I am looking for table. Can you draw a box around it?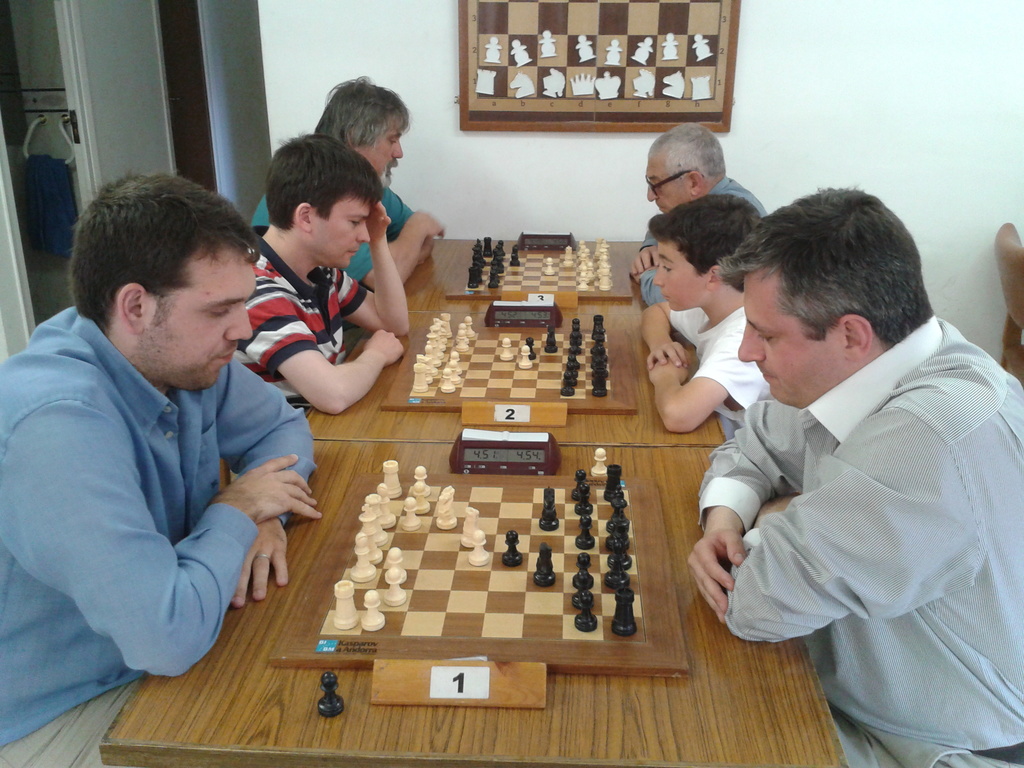
Sure, the bounding box is {"x1": 95, "y1": 425, "x2": 847, "y2": 767}.
